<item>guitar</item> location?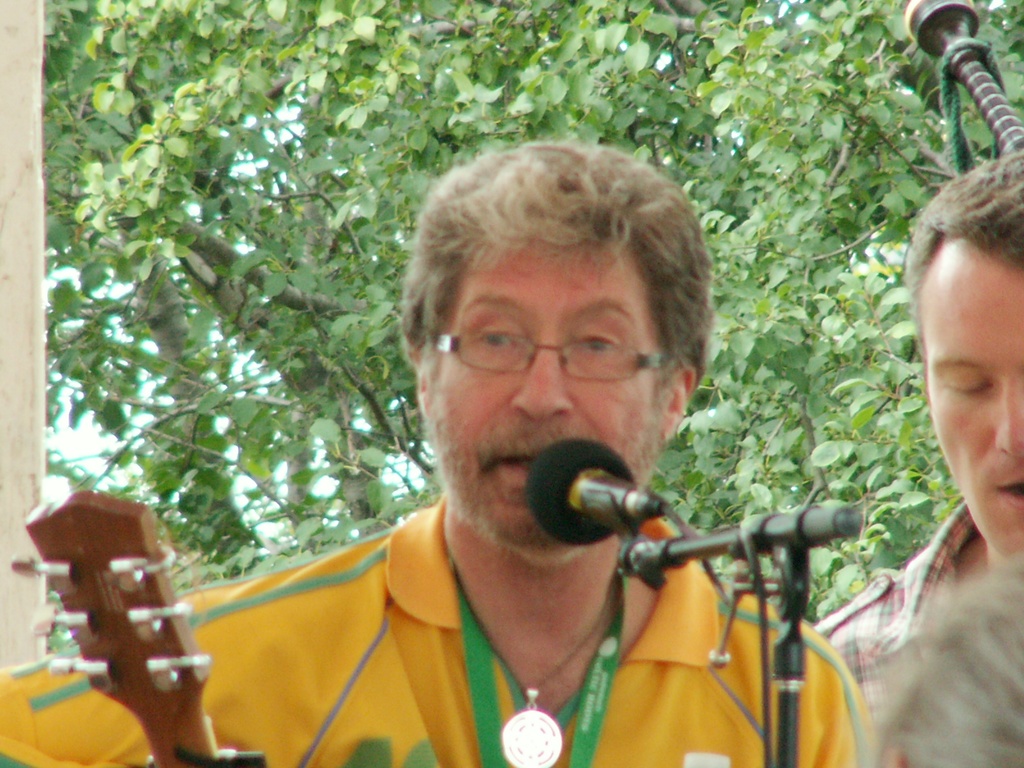
4/484/266/767
